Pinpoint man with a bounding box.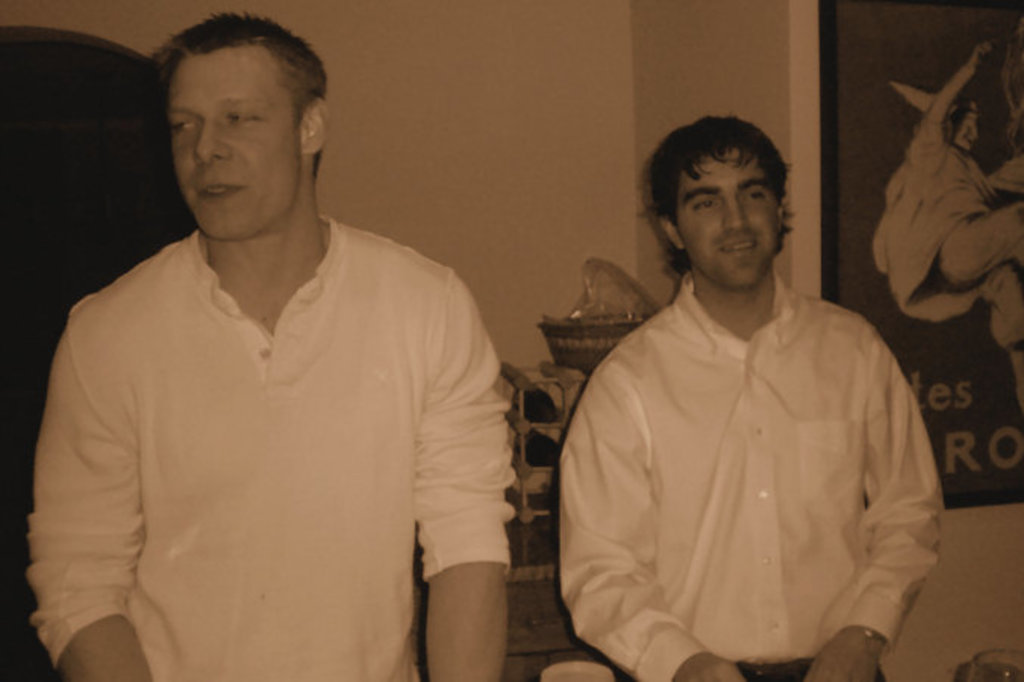
(556,108,959,680).
